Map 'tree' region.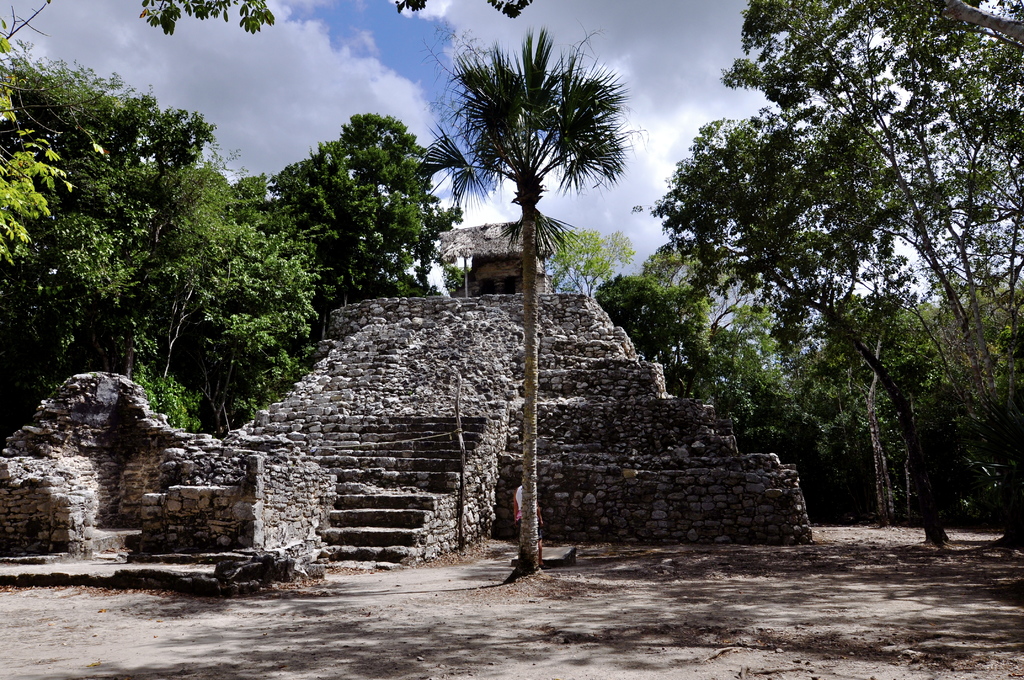
Mapped to (281,109,466,302).
